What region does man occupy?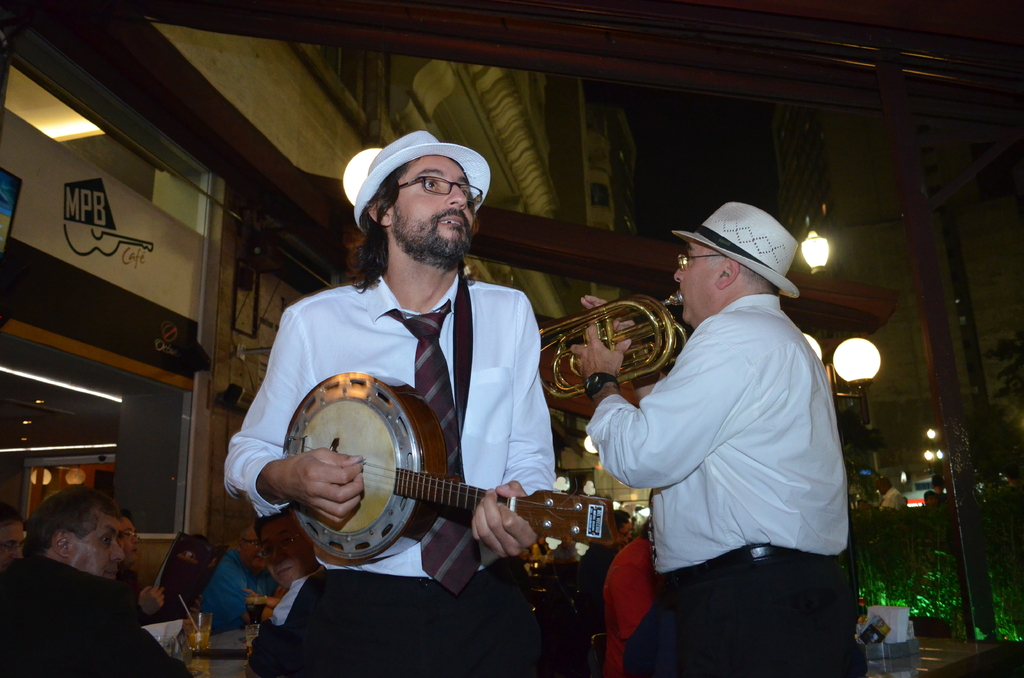
bbox(873, 477, 904, 506).
